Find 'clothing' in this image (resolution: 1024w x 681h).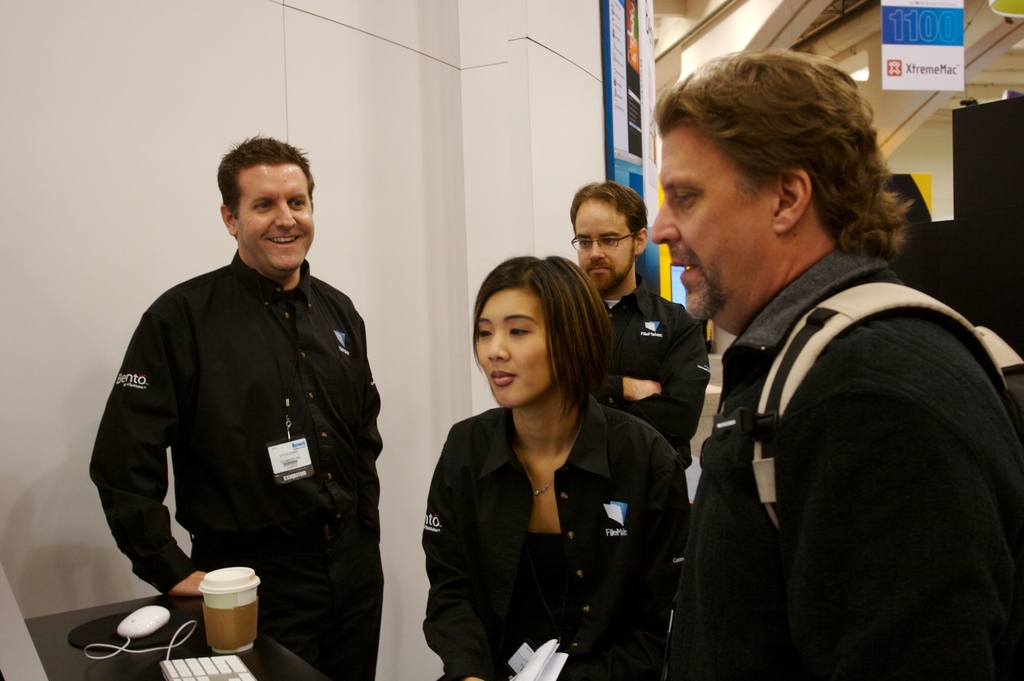
<region>672, 253, 1023, 680</region>.
